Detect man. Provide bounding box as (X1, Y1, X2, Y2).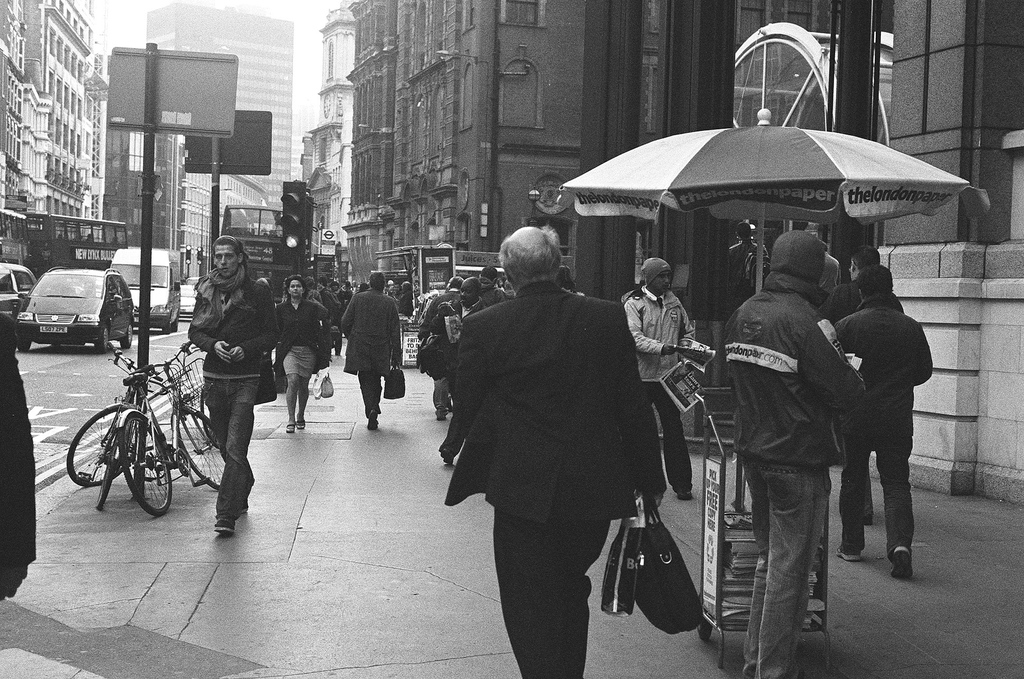
(818, 243, 908, 525).
